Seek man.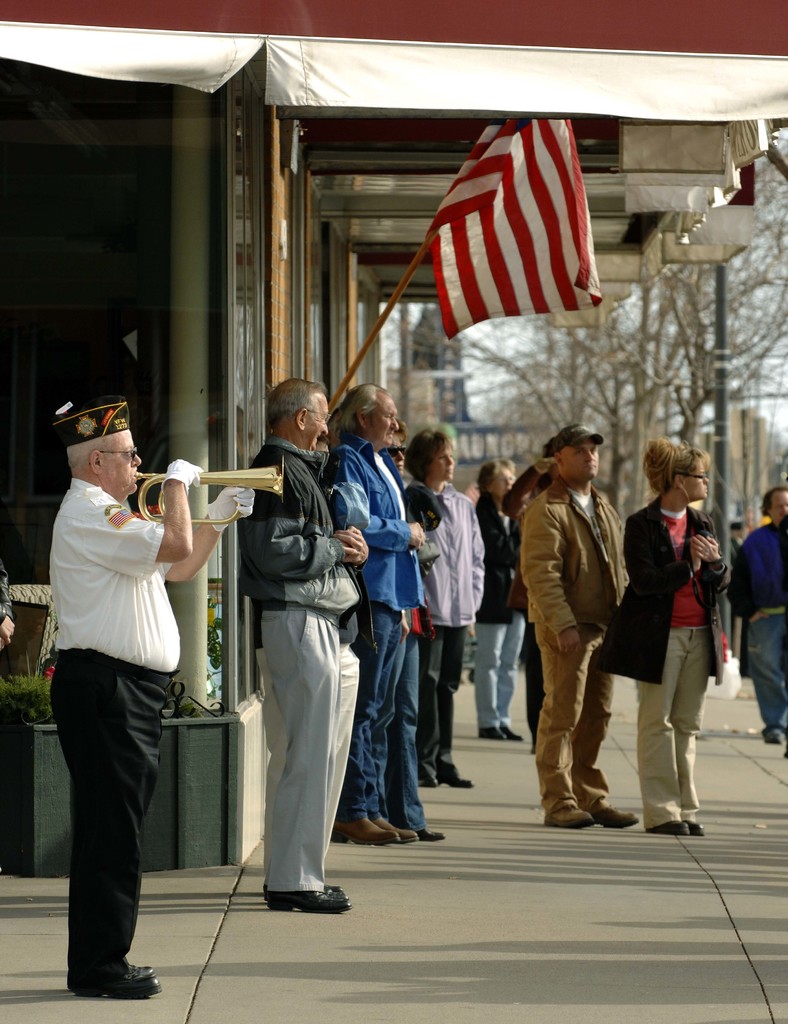
box=[324, 381, 426, 844].
